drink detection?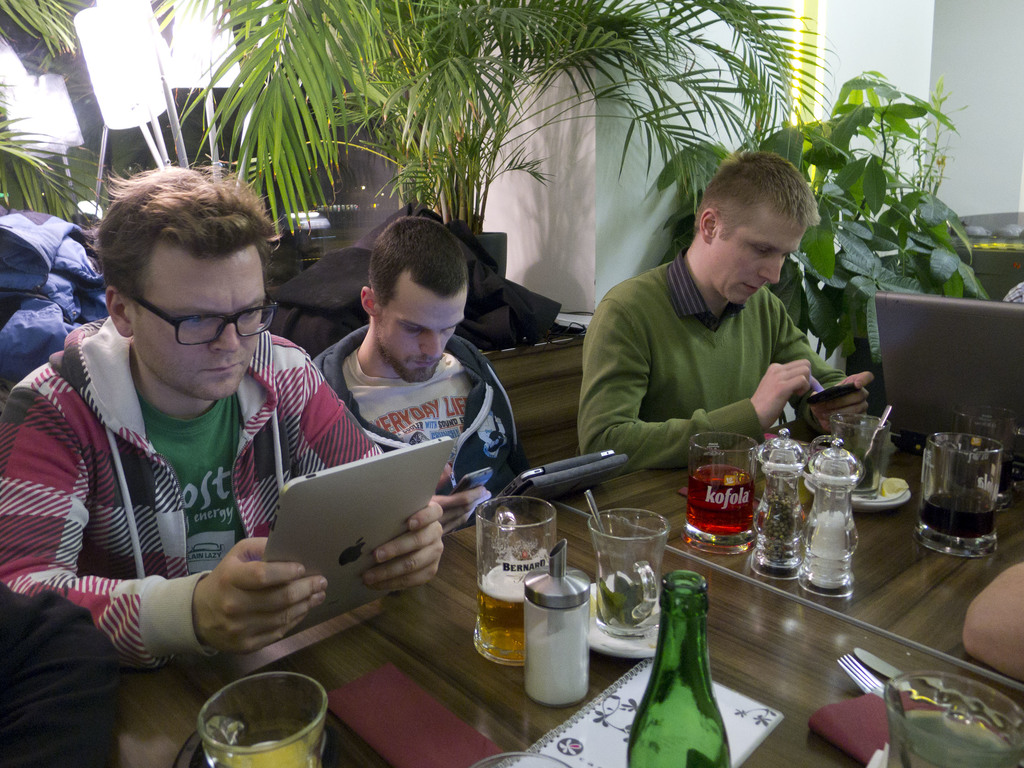
left=686, top=461, right=758, bottom=541
